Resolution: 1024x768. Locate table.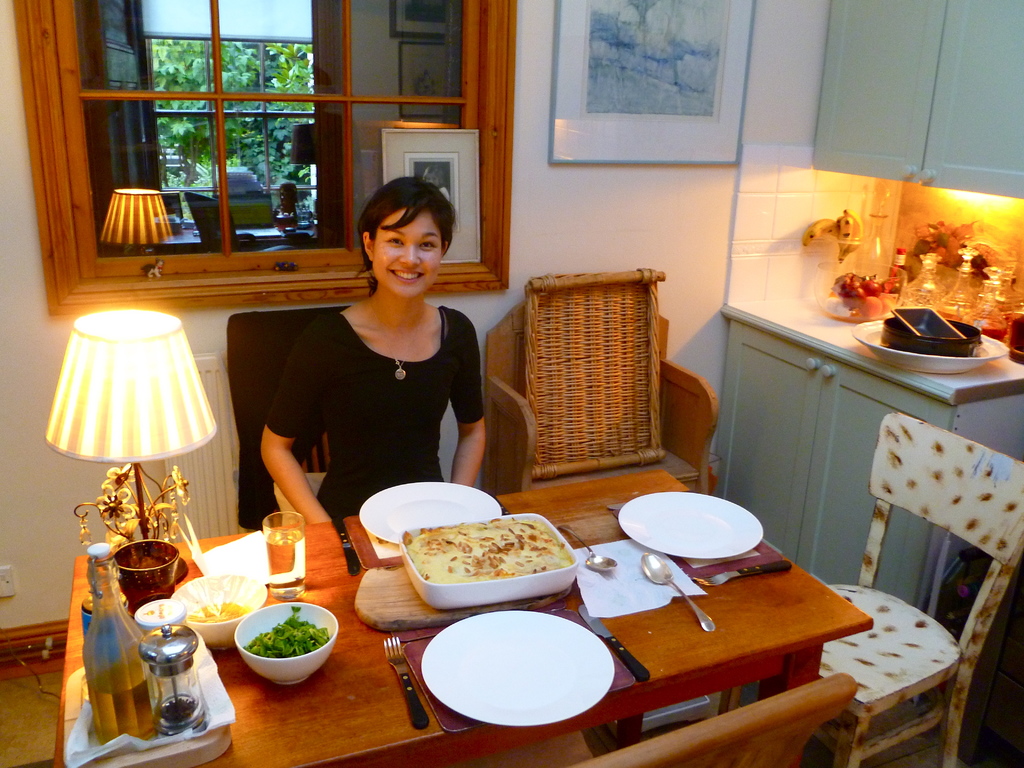
bbox=(28, 449, 905, 767).
